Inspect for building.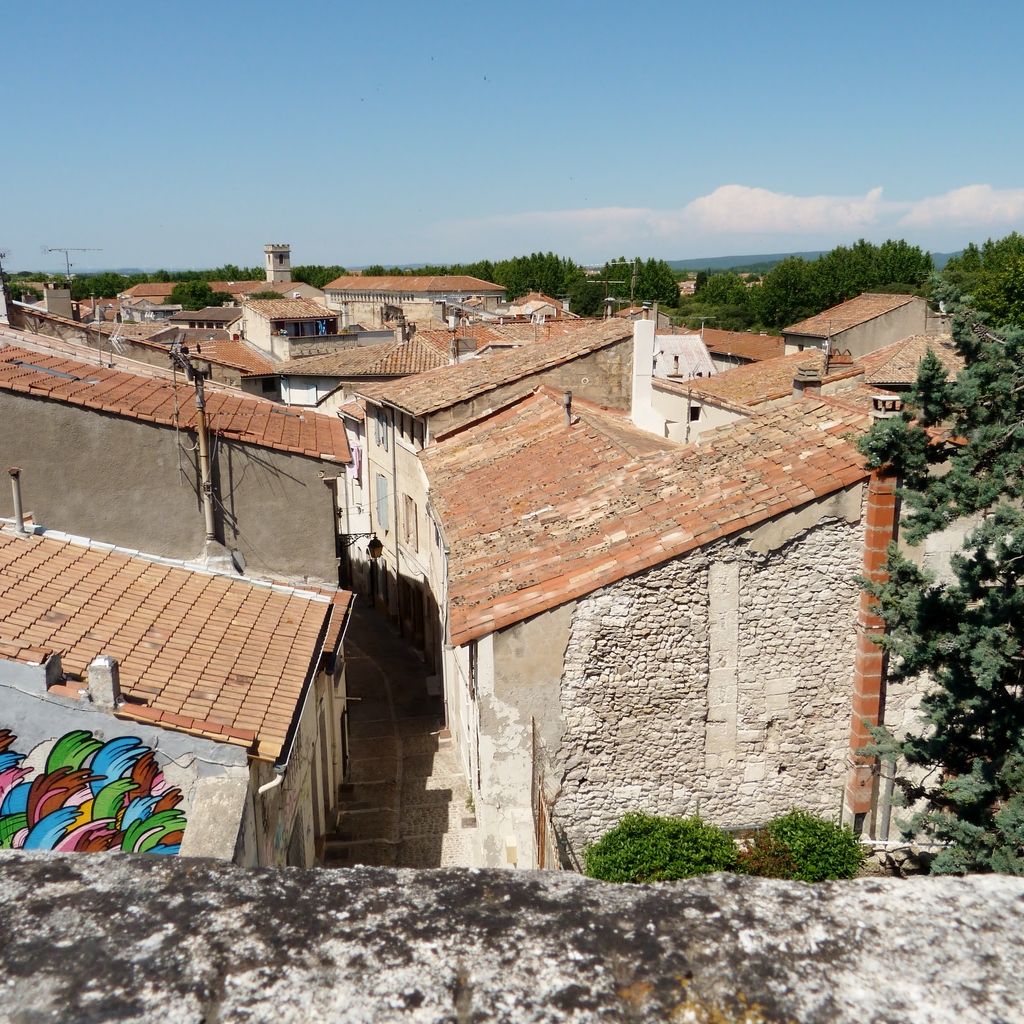
Inspection: bbox(660, 348, 856, 447).
